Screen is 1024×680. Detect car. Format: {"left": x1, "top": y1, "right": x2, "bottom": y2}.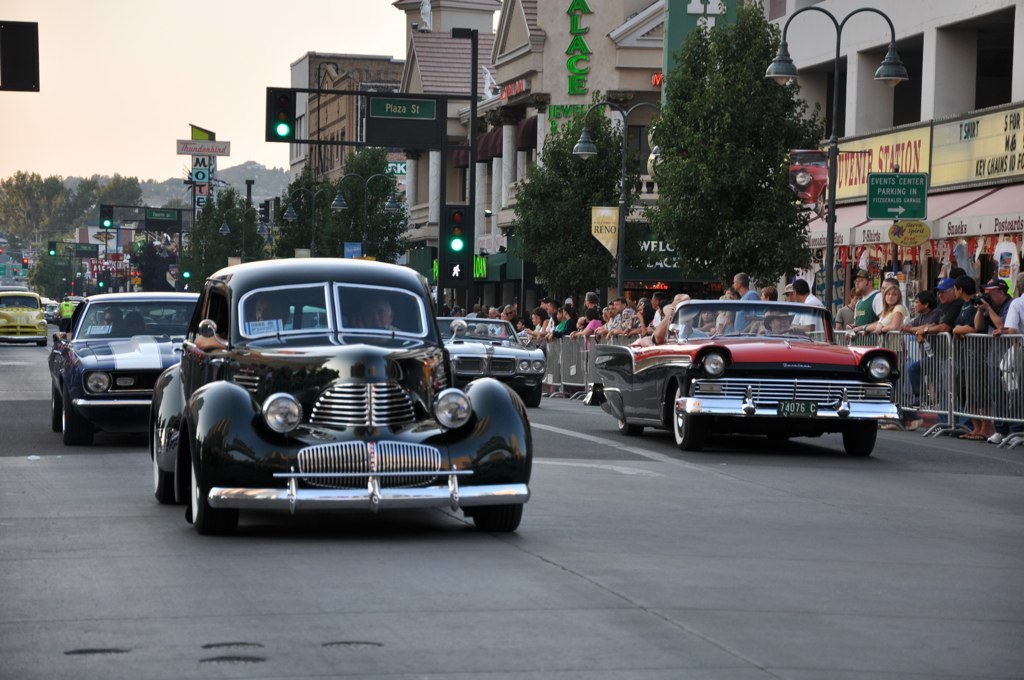
{"left": 147, "top": 261, "right": 534, "bottom": 537}.
